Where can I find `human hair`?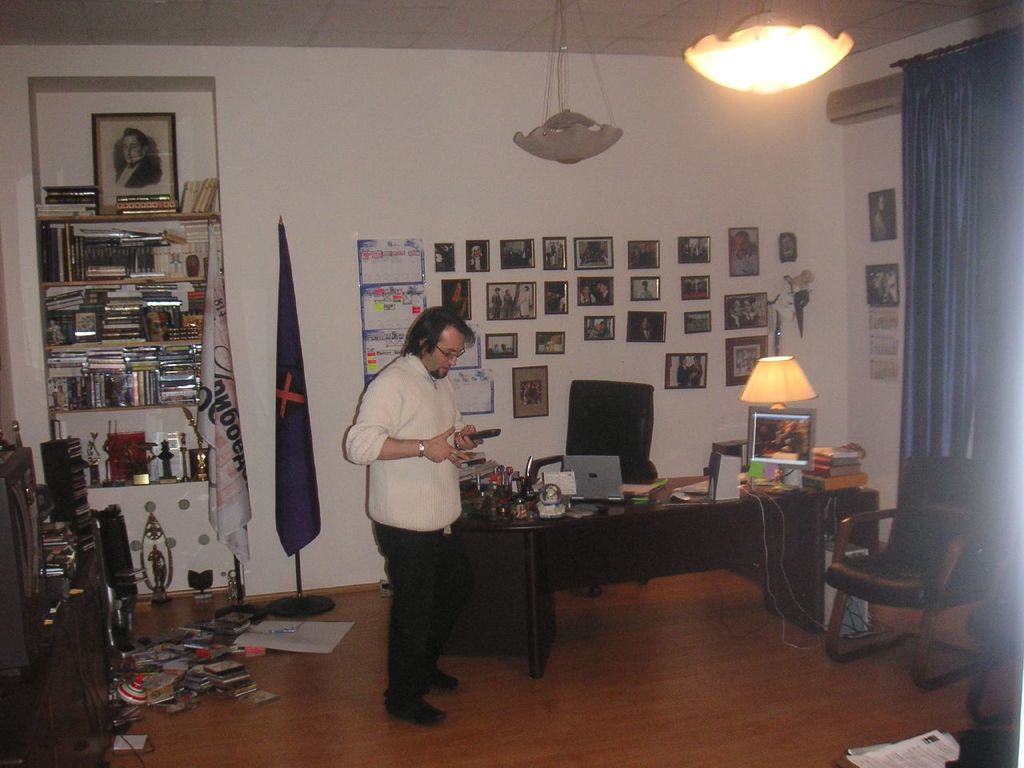
You can find it at x1=394 y1=302 x2=482 y2=363.
